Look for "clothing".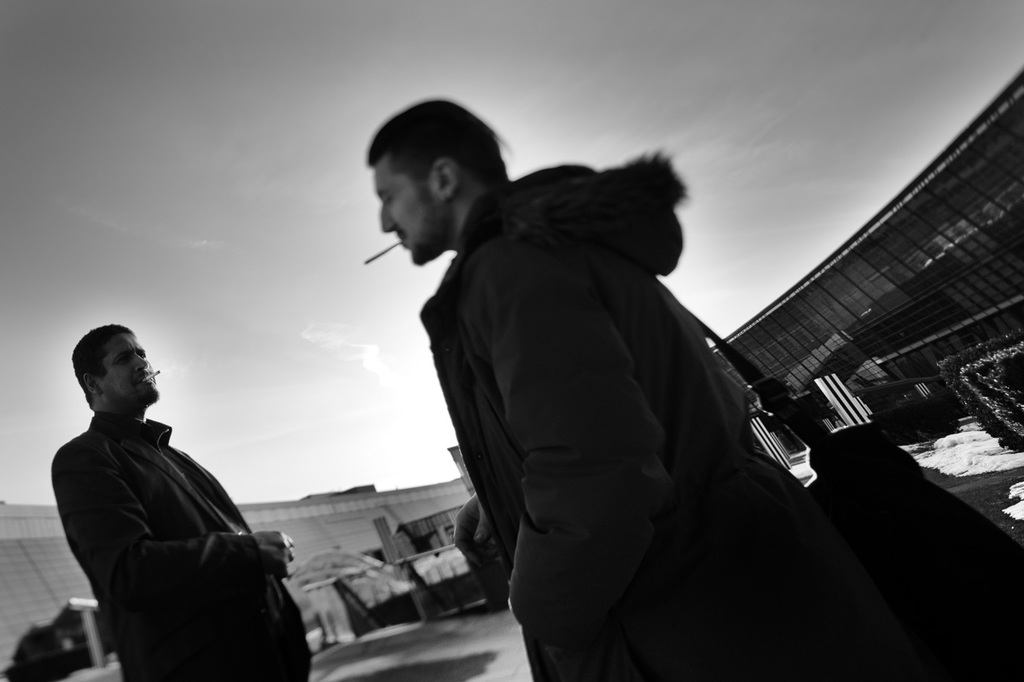
Found: {"left": 420, "top": 148, "right": 893, "bottom": 681}.
